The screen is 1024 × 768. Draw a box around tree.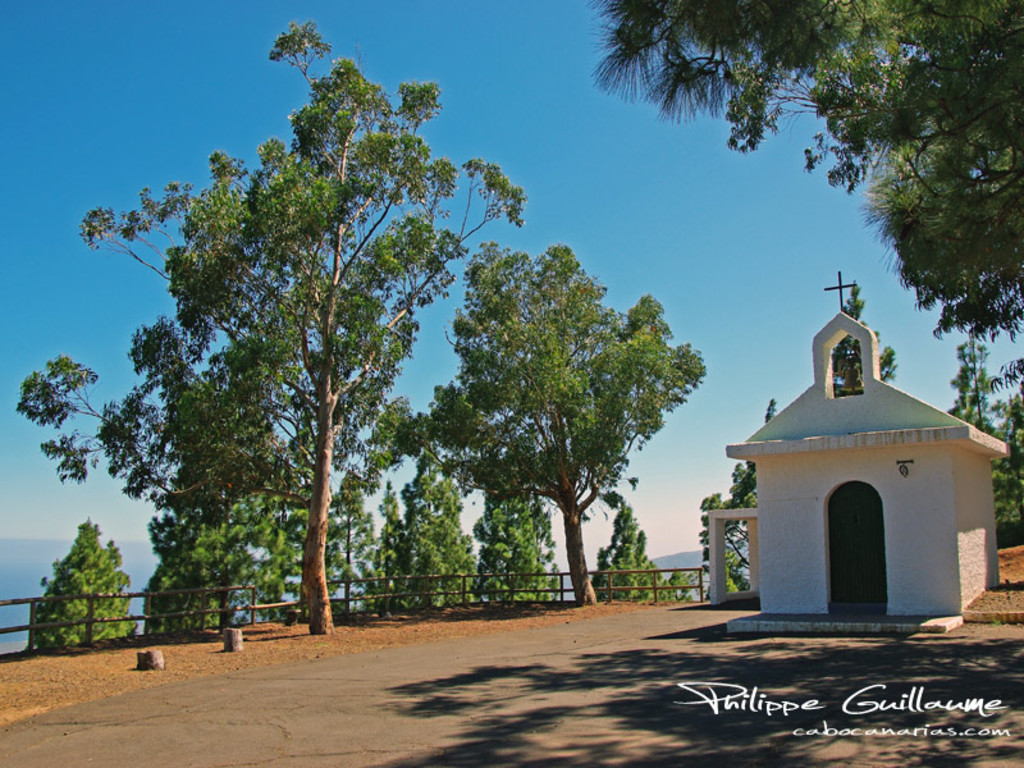
28/512/120/662.
